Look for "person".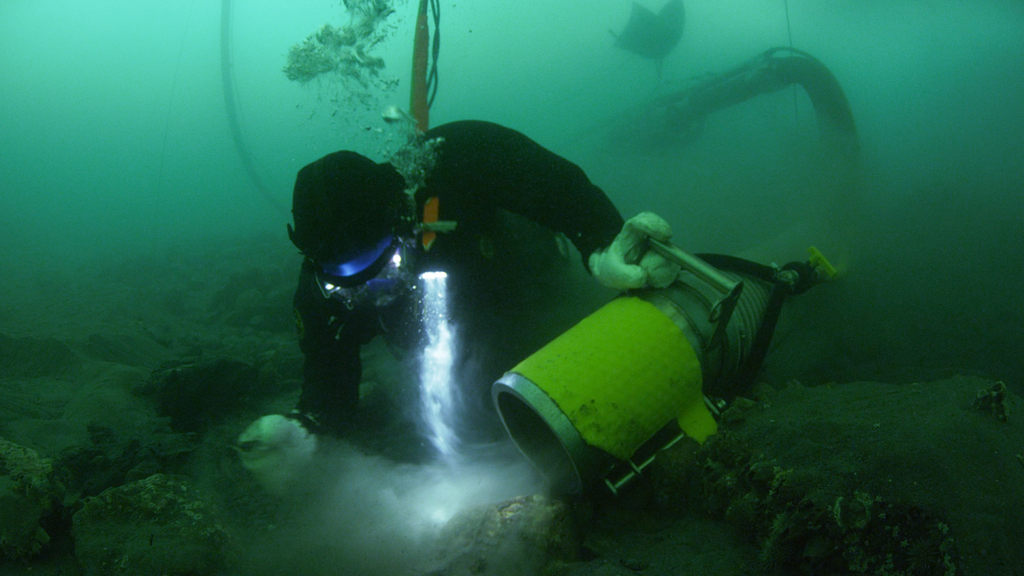
Found: <box>280,118,673,445</box>.
